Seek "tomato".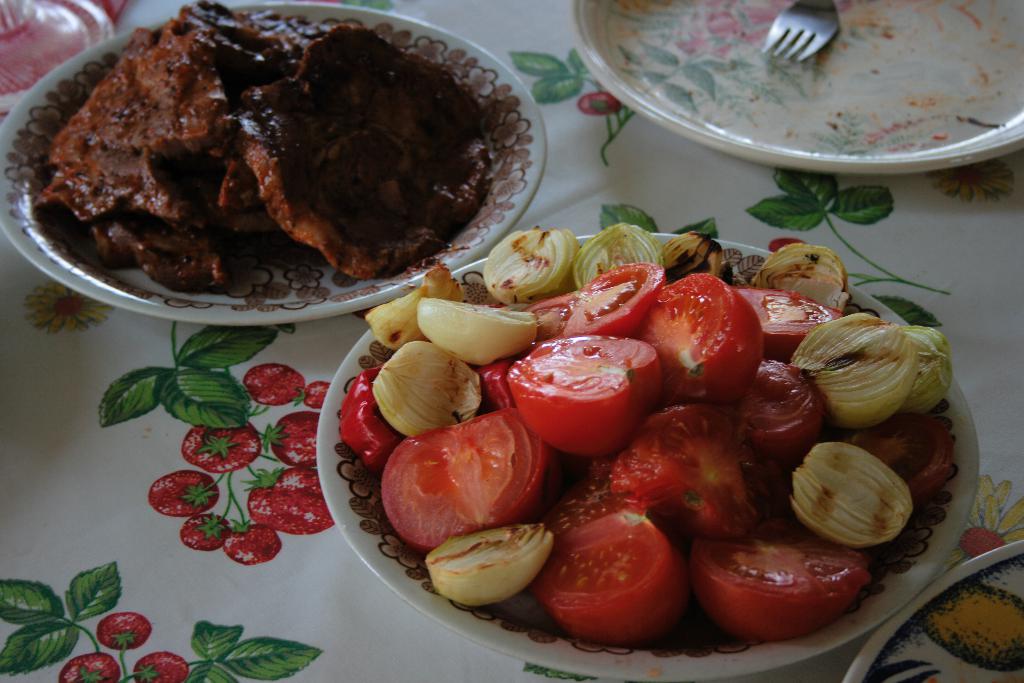
l=180, t=425, r=257, b=472.
